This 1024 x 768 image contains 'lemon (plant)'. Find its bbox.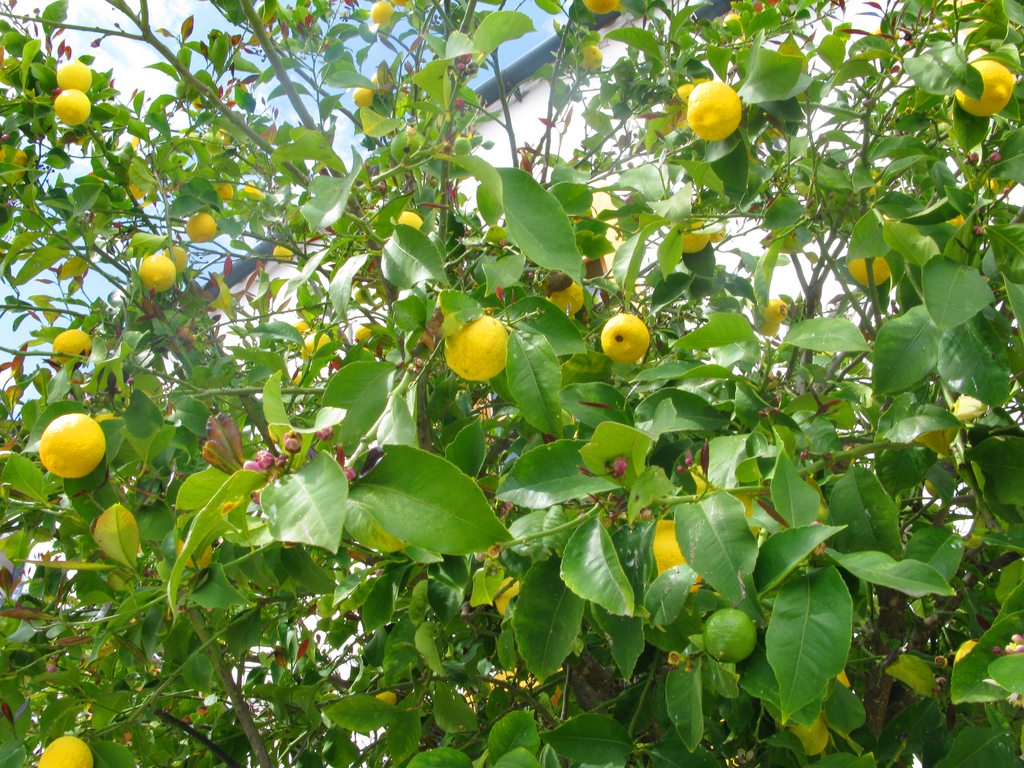
box(43, 415, 110, 478).
